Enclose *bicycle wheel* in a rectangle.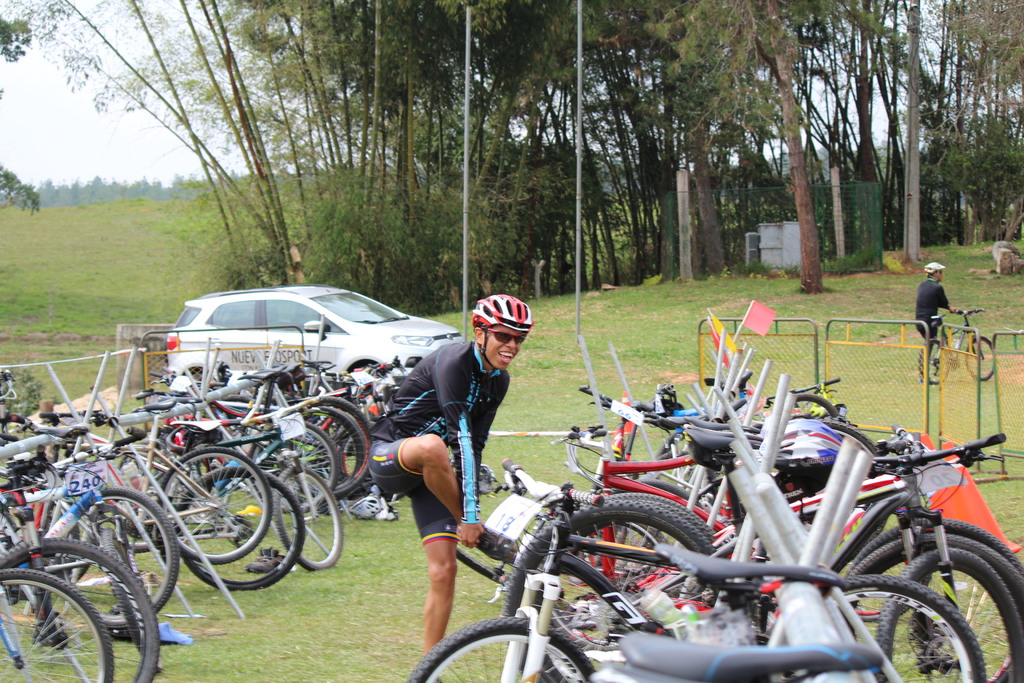
(x1=404, y1=613, x2=595, y2=682).
